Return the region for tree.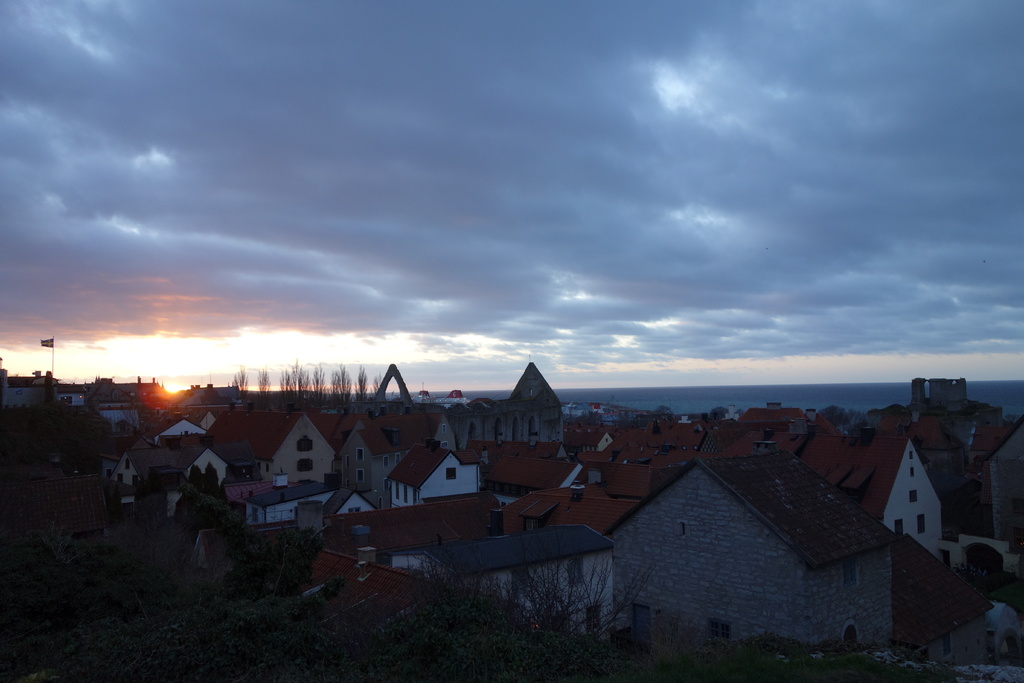
{"left": 378, "top": 523, "right": 649, "bottom": 682}.
